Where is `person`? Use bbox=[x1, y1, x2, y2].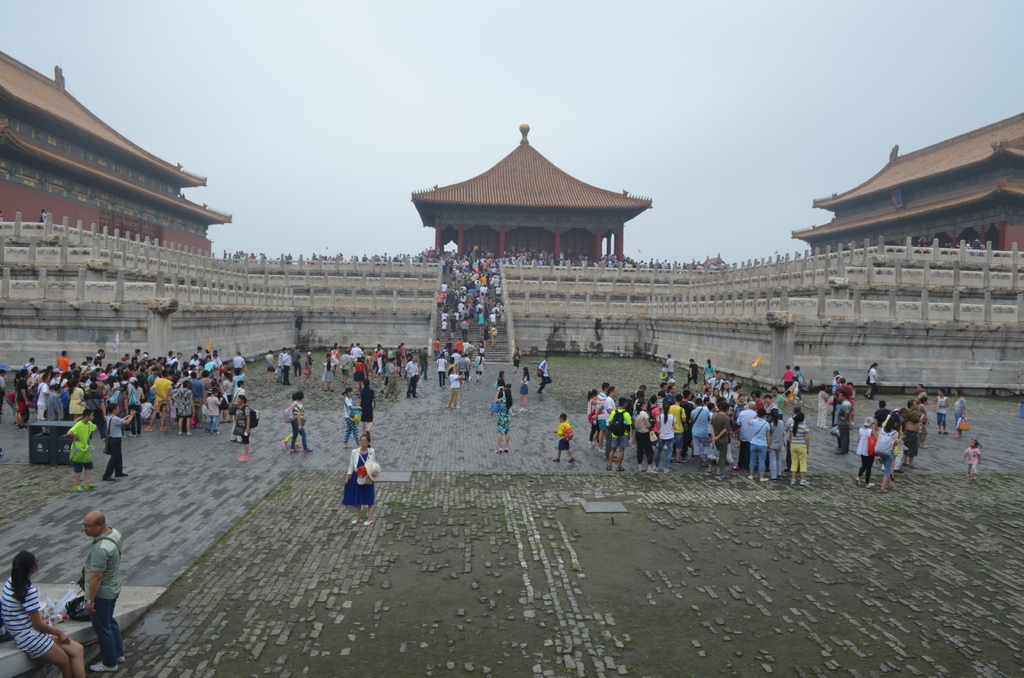
bbox=[371, 345, 381, 373].
